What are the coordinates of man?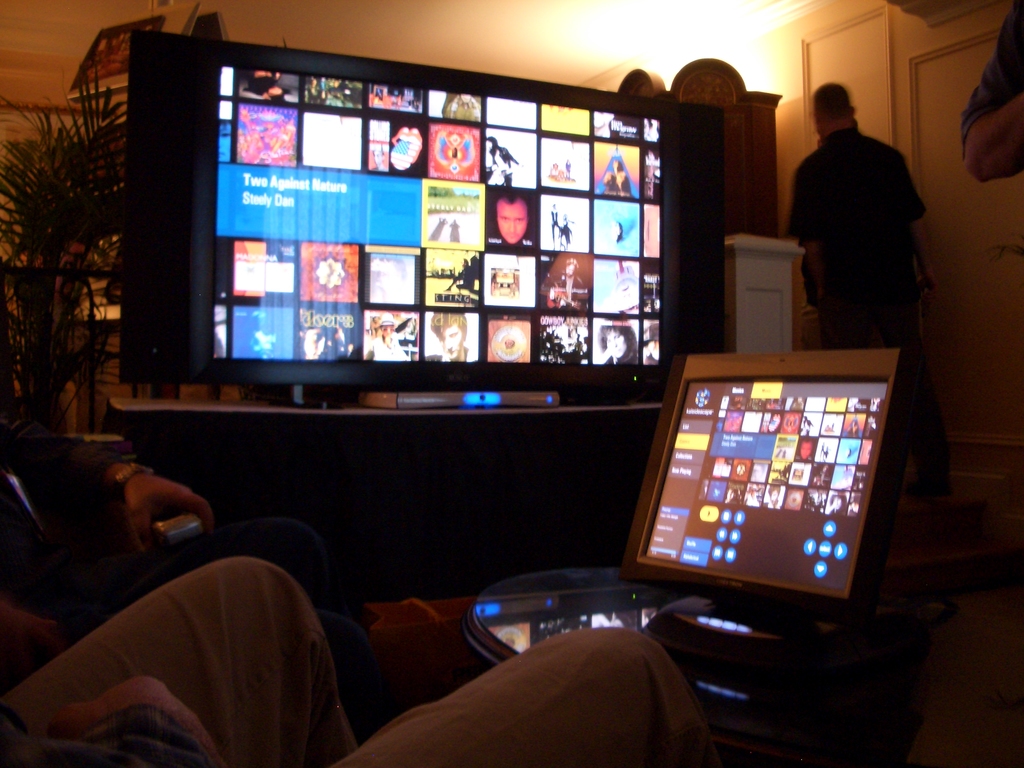
left=788, top=90, right=941, bottom=342.
